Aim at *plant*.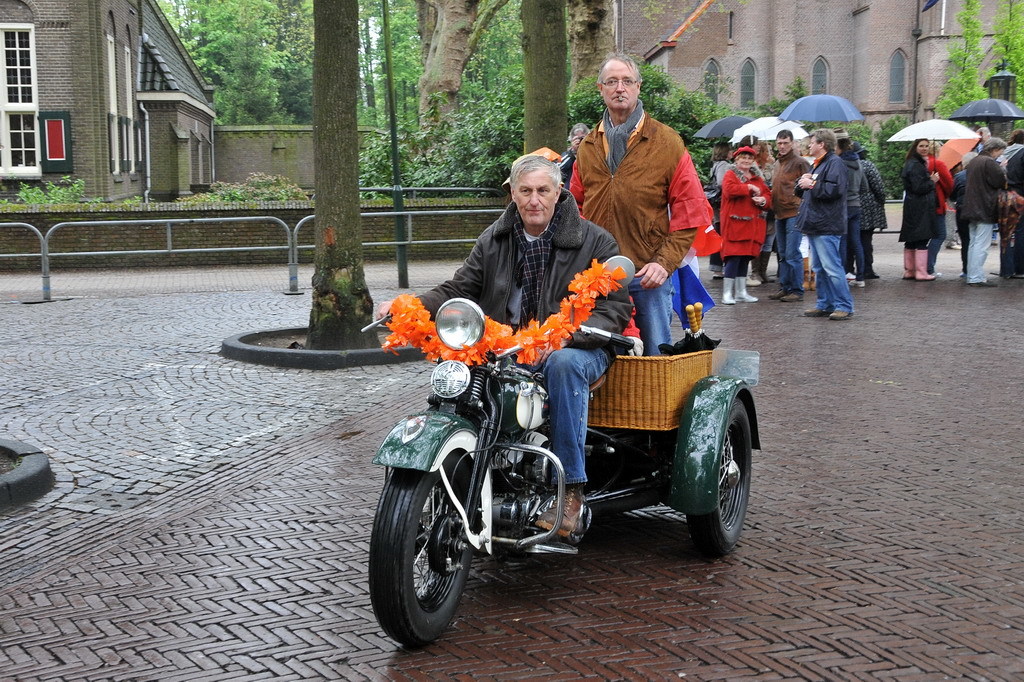
Aimed at bbox(397, 5, 526, 184).
